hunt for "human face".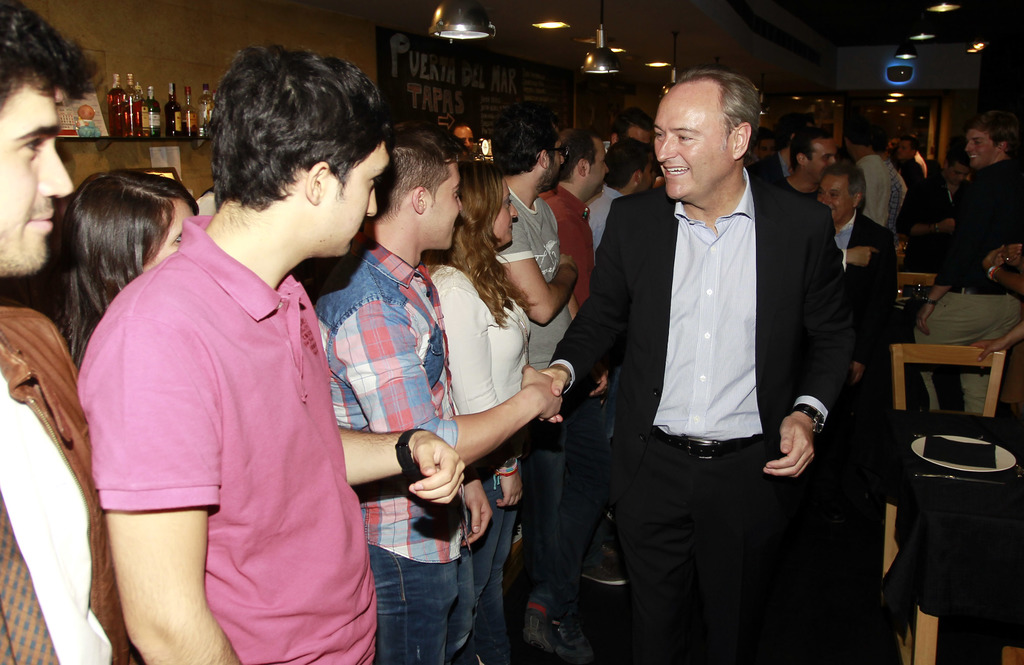
Hunted down at locate(492, 183, 520, 244).
